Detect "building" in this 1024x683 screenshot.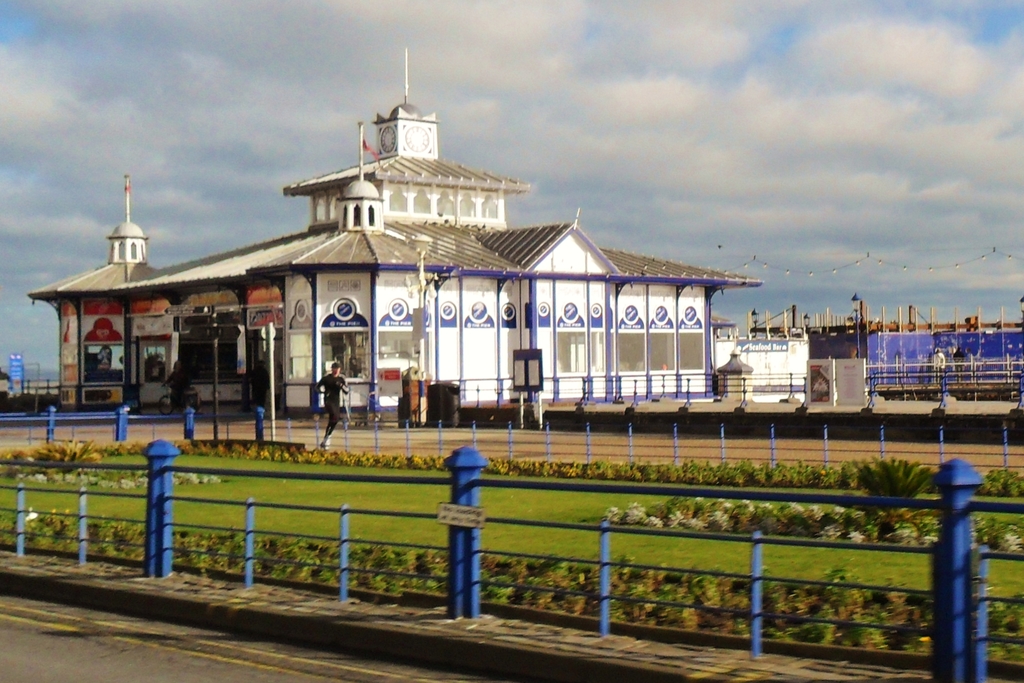
Detection: crop(25, 48, 762, 416).
